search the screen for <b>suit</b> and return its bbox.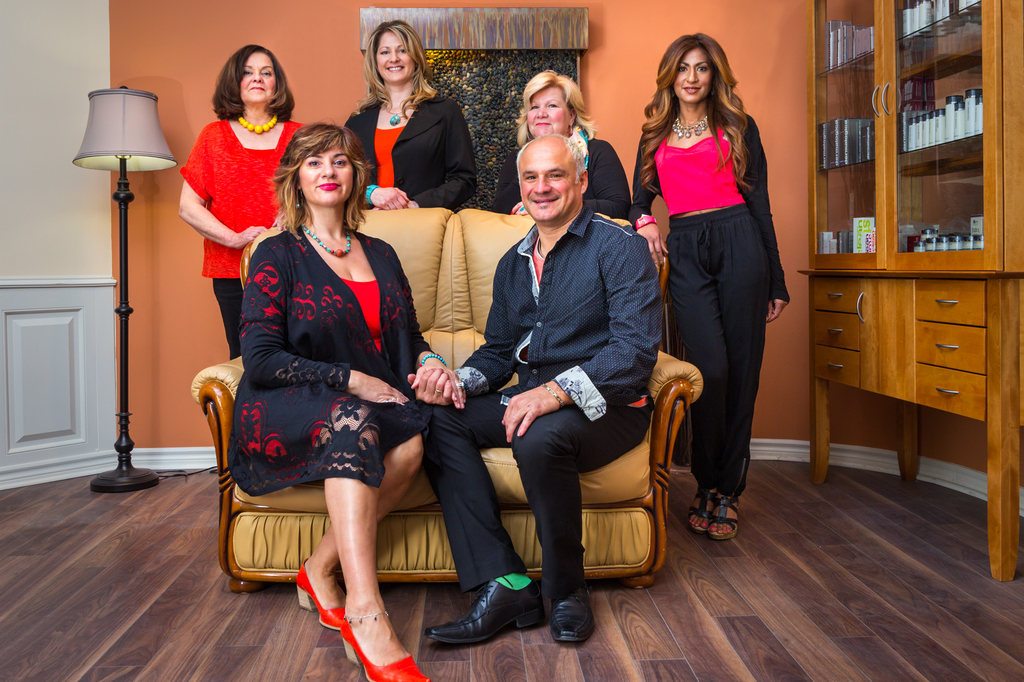
Found: <box>343,48,484,212</box>.
